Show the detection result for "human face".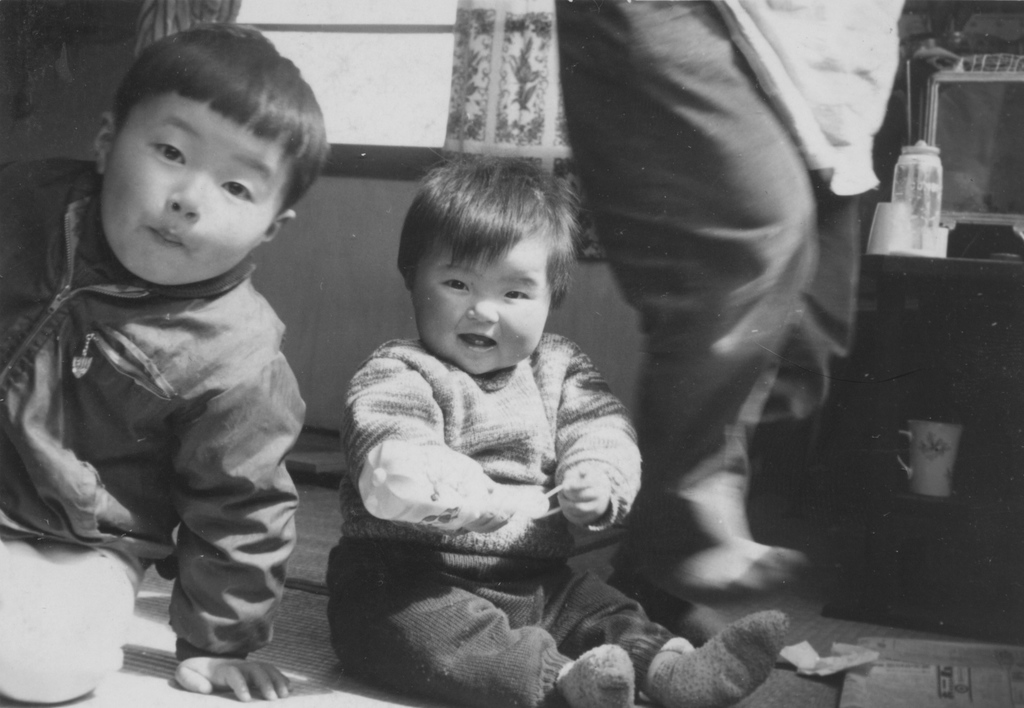
bbox(412, 239, 557, 375).
